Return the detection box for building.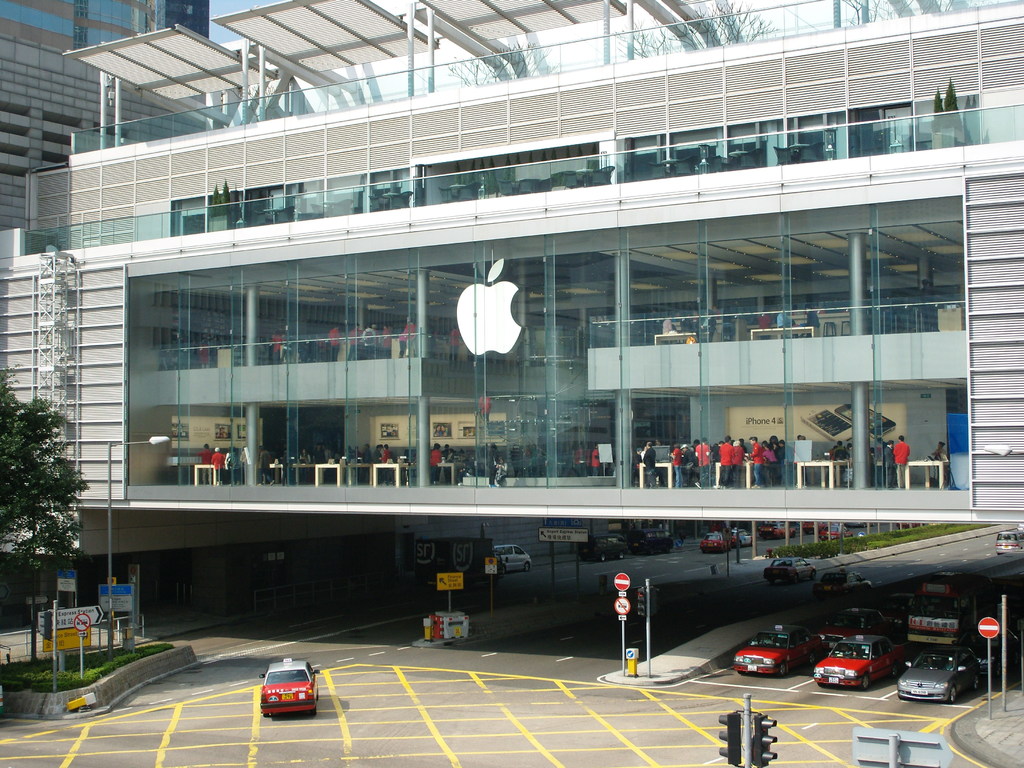
bbox=[0, 0, 222, 426].
